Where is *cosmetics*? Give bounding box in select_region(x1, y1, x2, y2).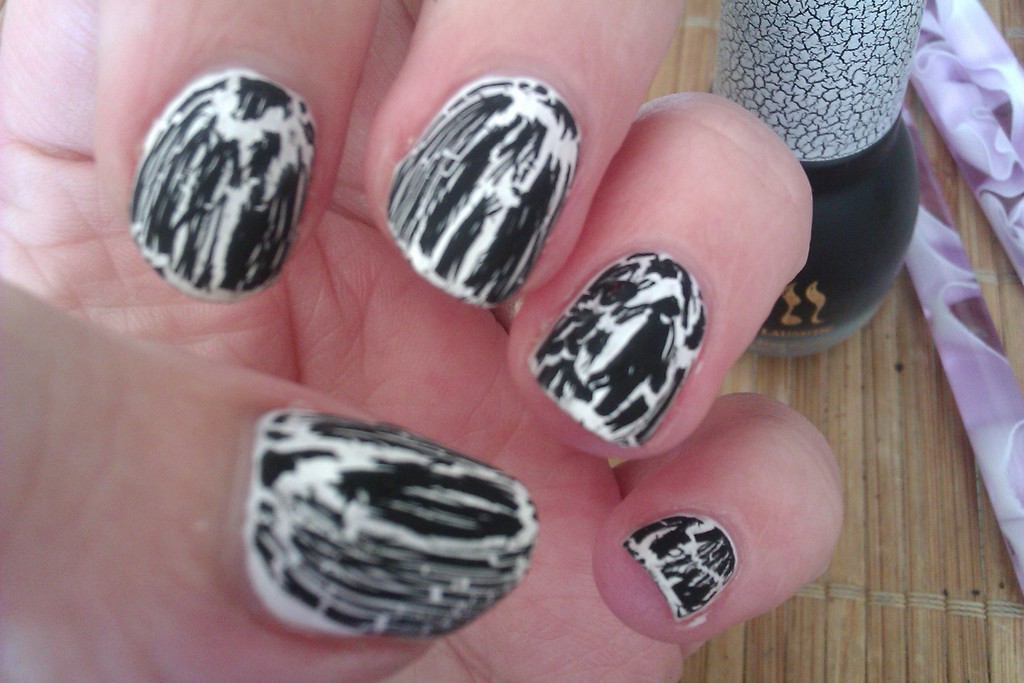
select_region(703, 0, 936, 357).
